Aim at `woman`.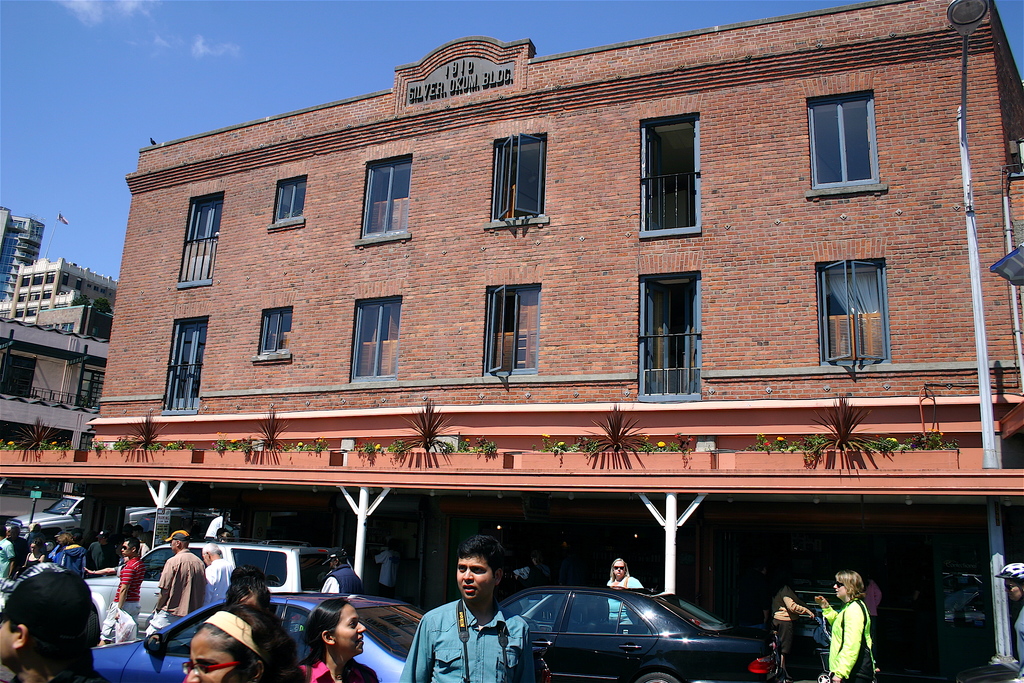
Aimed at rect(602, 559, 647, 595).
